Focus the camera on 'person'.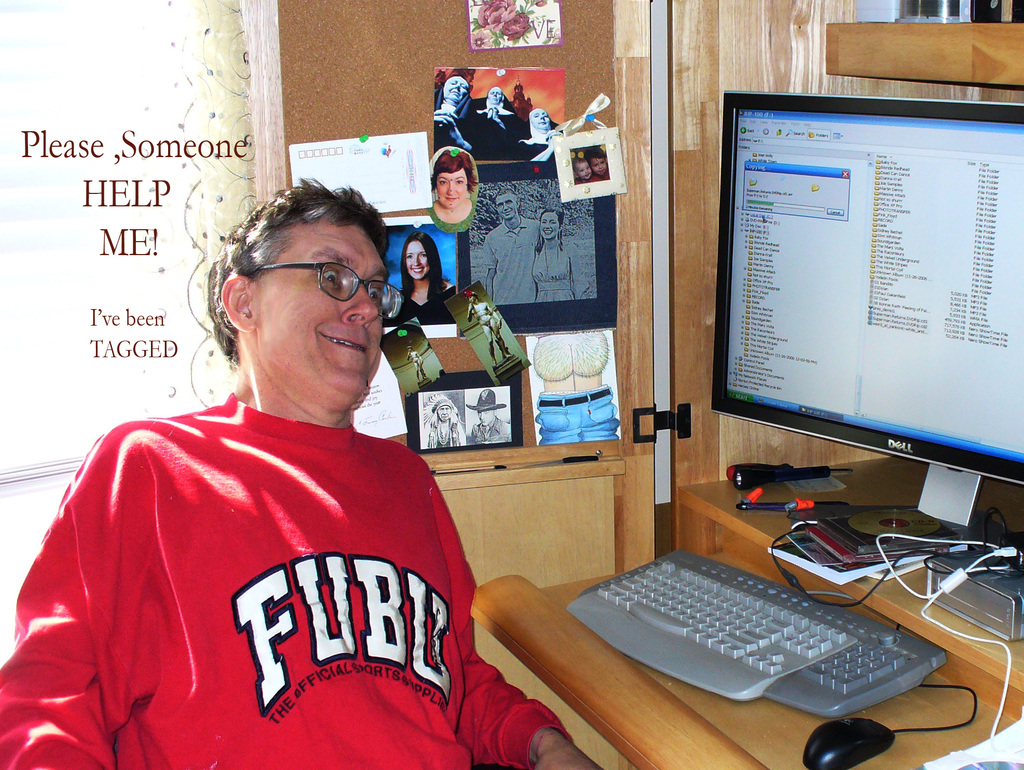
Focus region: bbox(393, 229, 458, 325).
